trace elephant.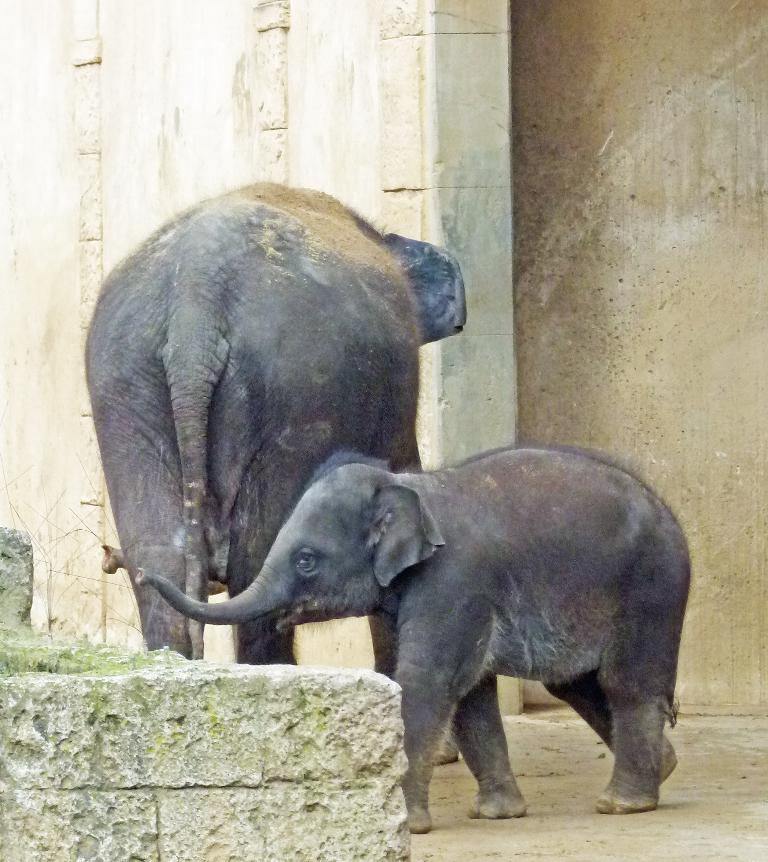
Traced to [86, 179, 471, 769].
